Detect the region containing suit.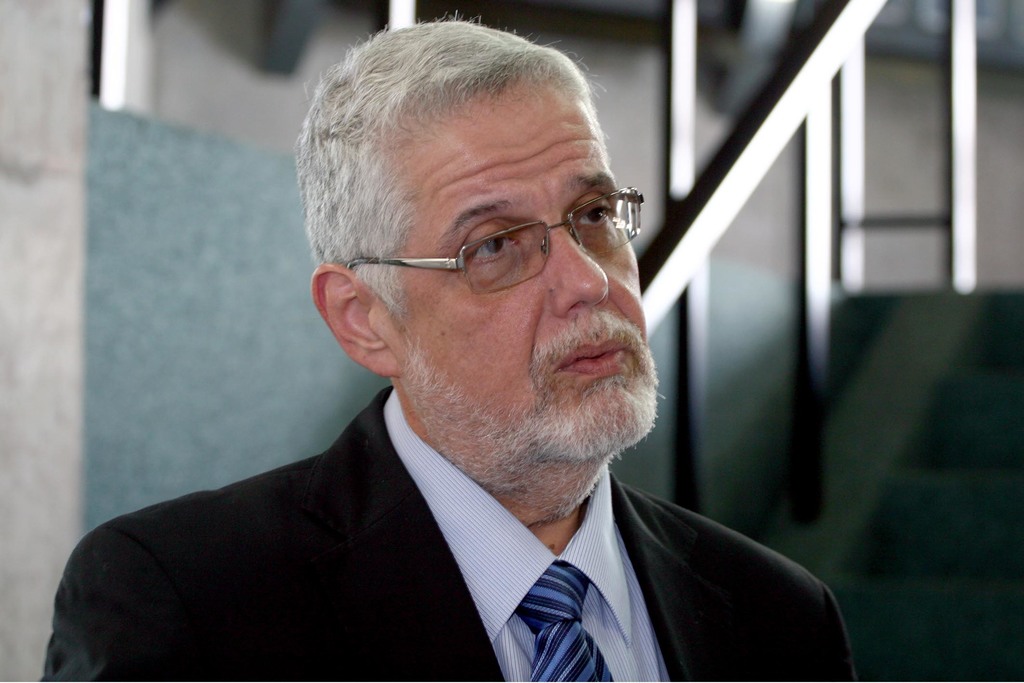
[x1=52, y1=365, x2=852, y2=671].
